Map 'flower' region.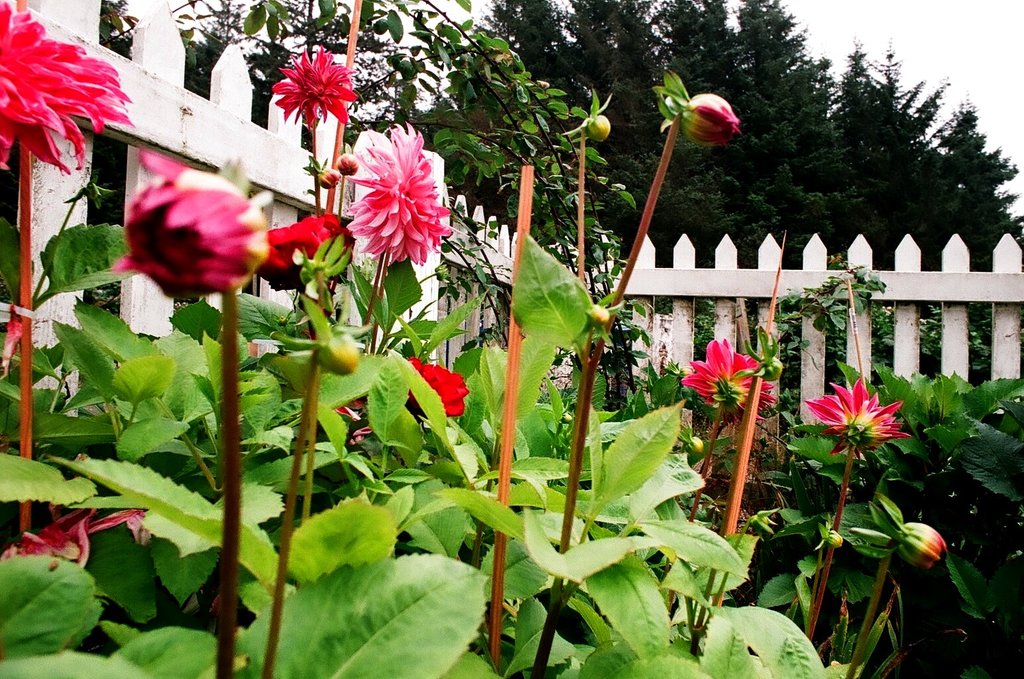
Mapped to (802, 376, 911, 460).
